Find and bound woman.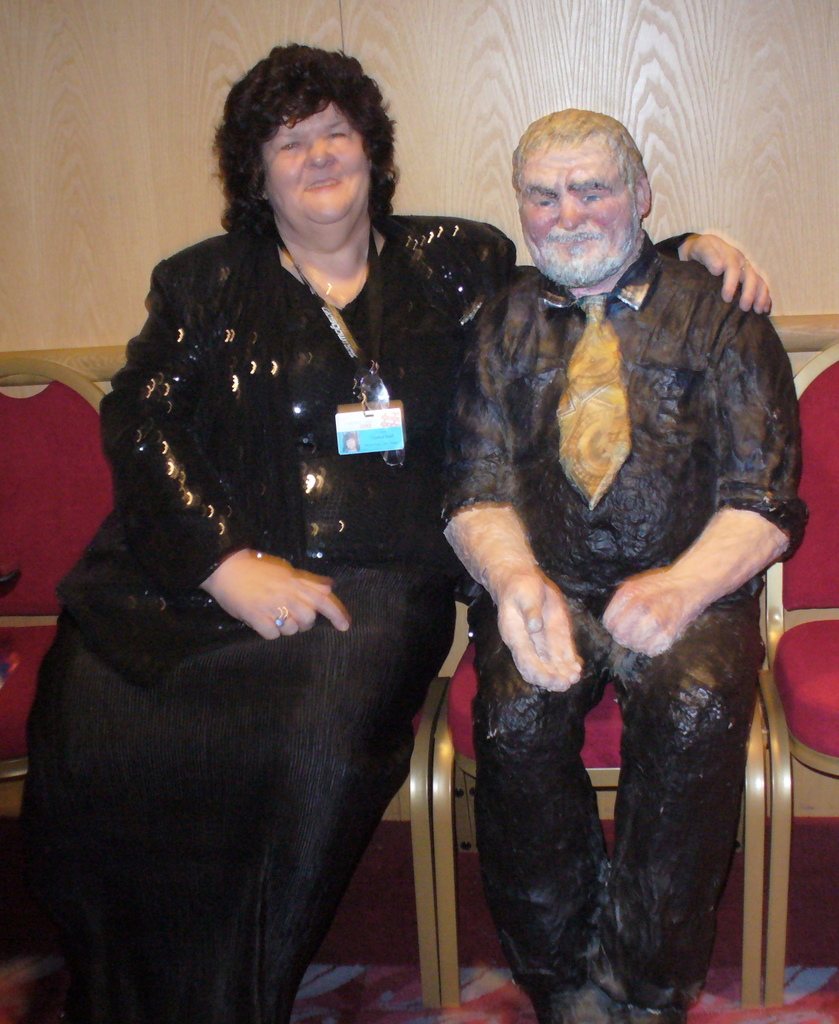
Bound: locate(22, 37, 770, 1023).
